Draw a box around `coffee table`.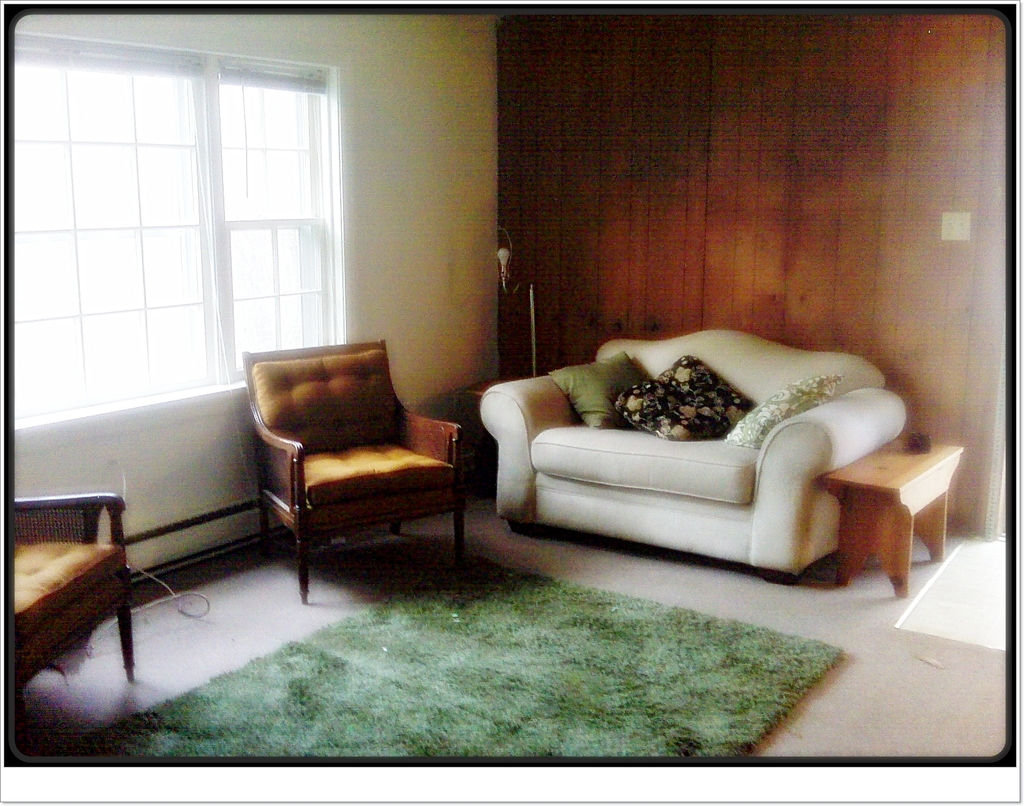
(824,439,962,598).
